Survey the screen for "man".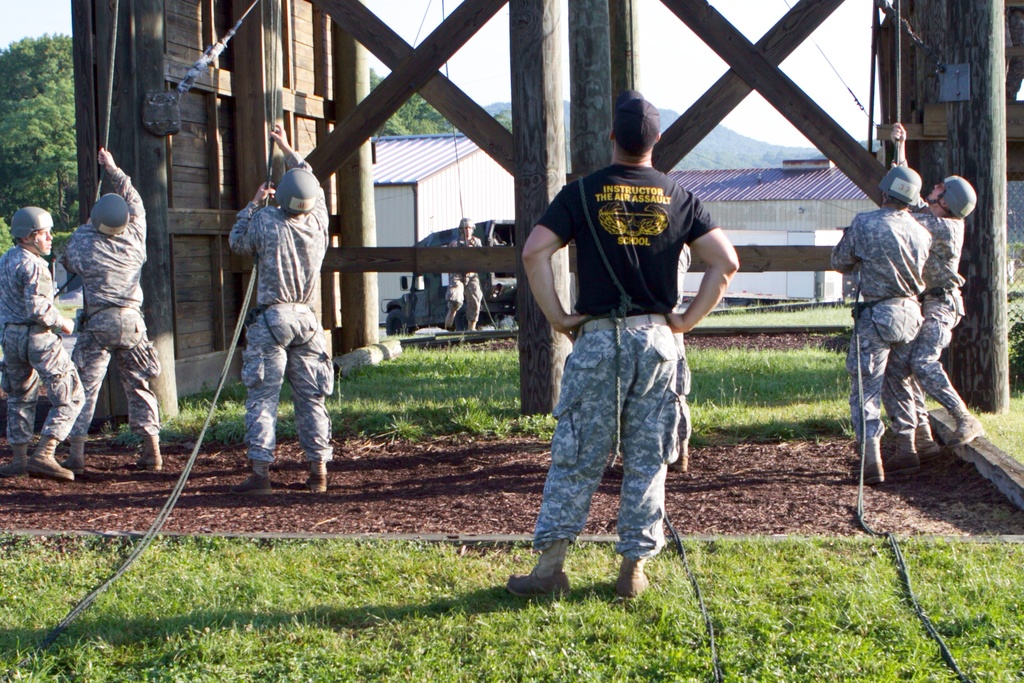
Survey found: bbox(496, 97, 737, 598).
